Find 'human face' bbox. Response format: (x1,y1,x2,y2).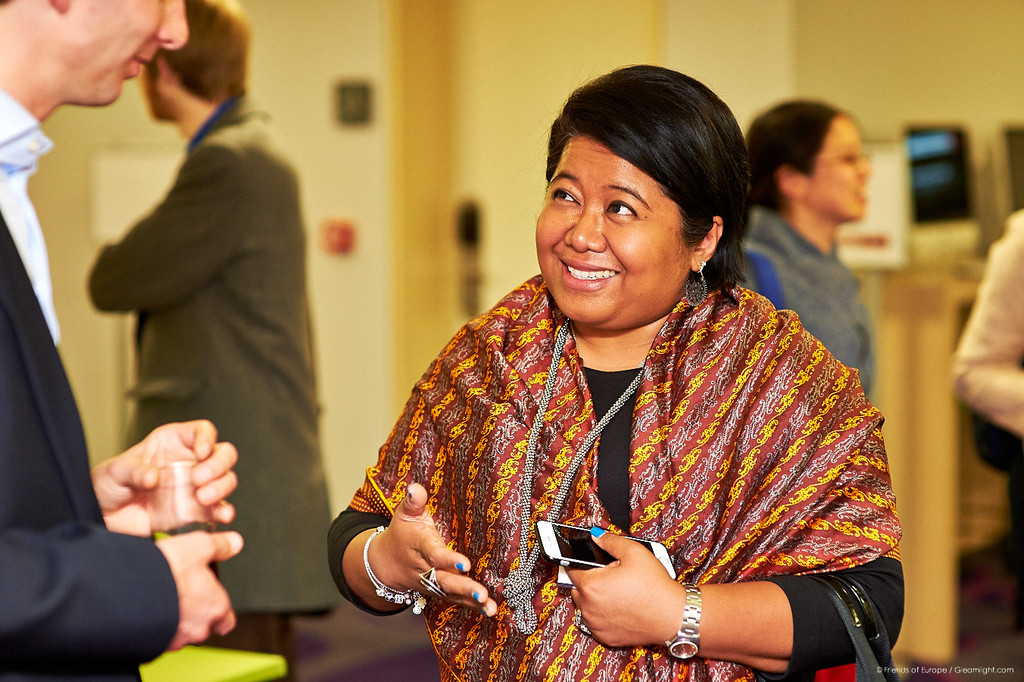
(535,134,694,330).
